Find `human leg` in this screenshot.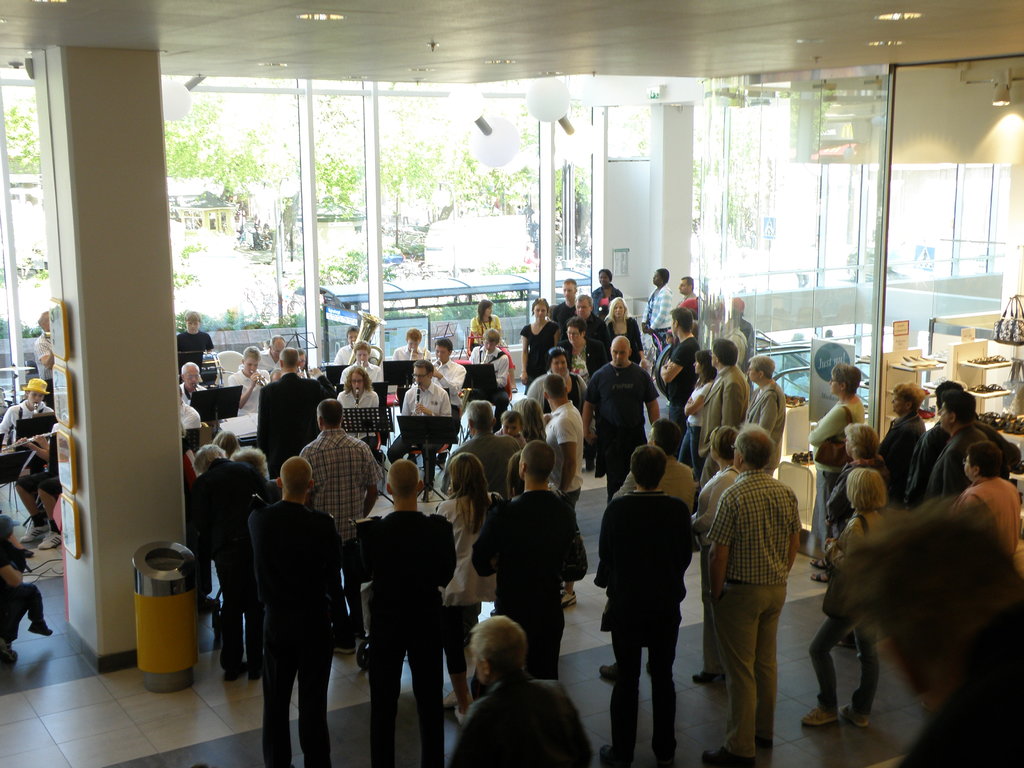
The bounding box for `human leg` is (left=606, top=622, right=643, bottom=767).
